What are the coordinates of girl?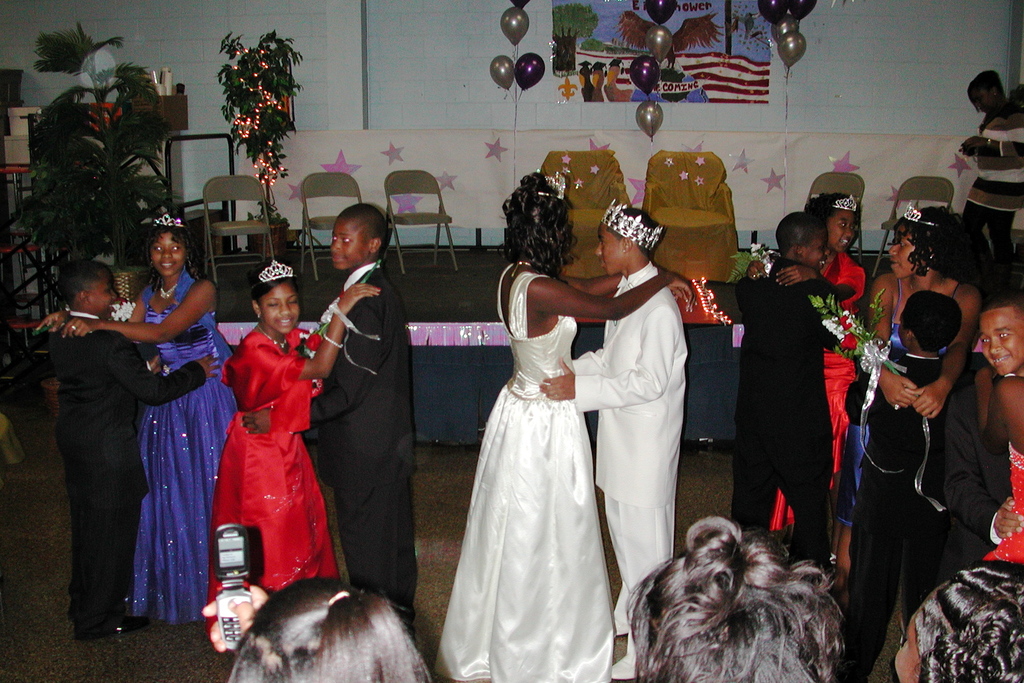
detection(207, 256, 381, 639).
